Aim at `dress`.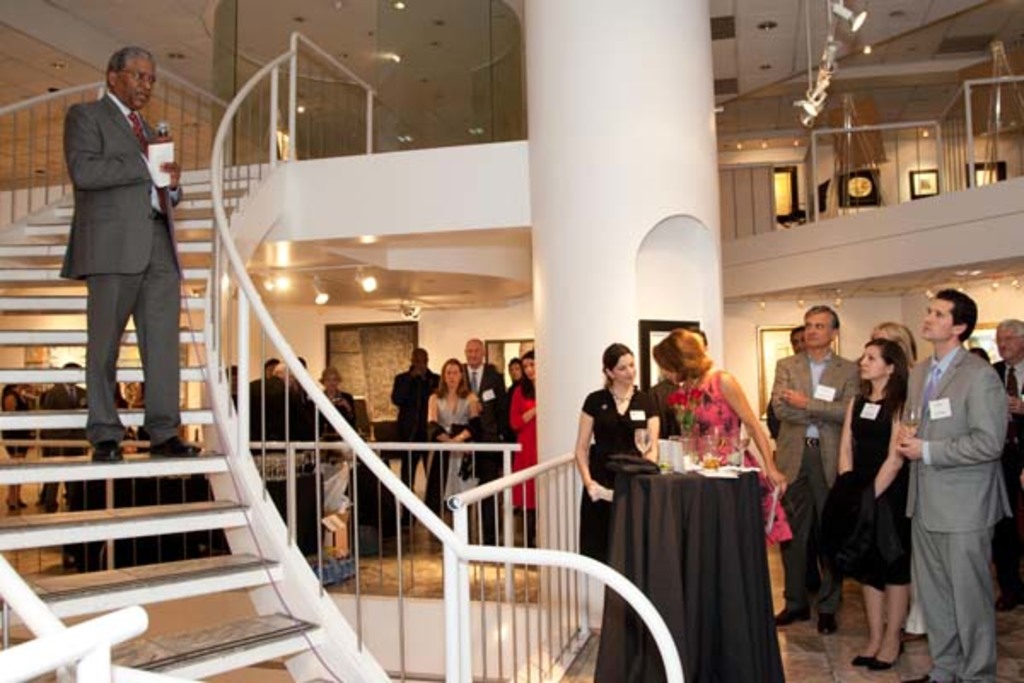
Aimed at (433,388,480,509).
